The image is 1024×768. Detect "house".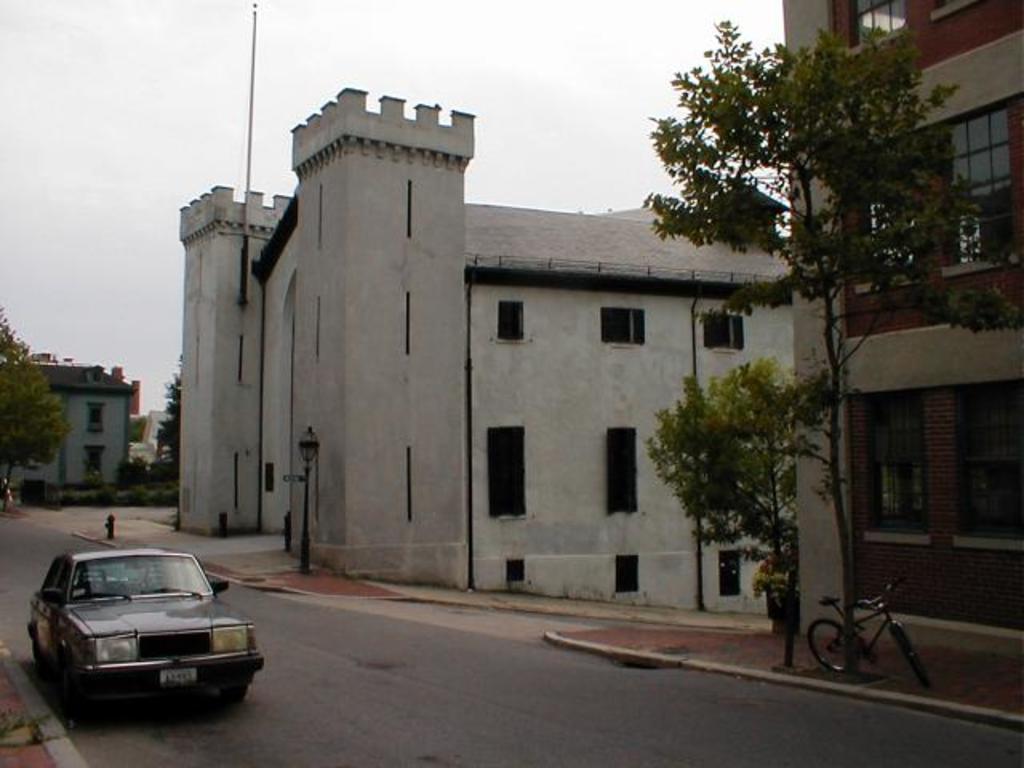
Detection: Rect(131, 410, 171, 461).
